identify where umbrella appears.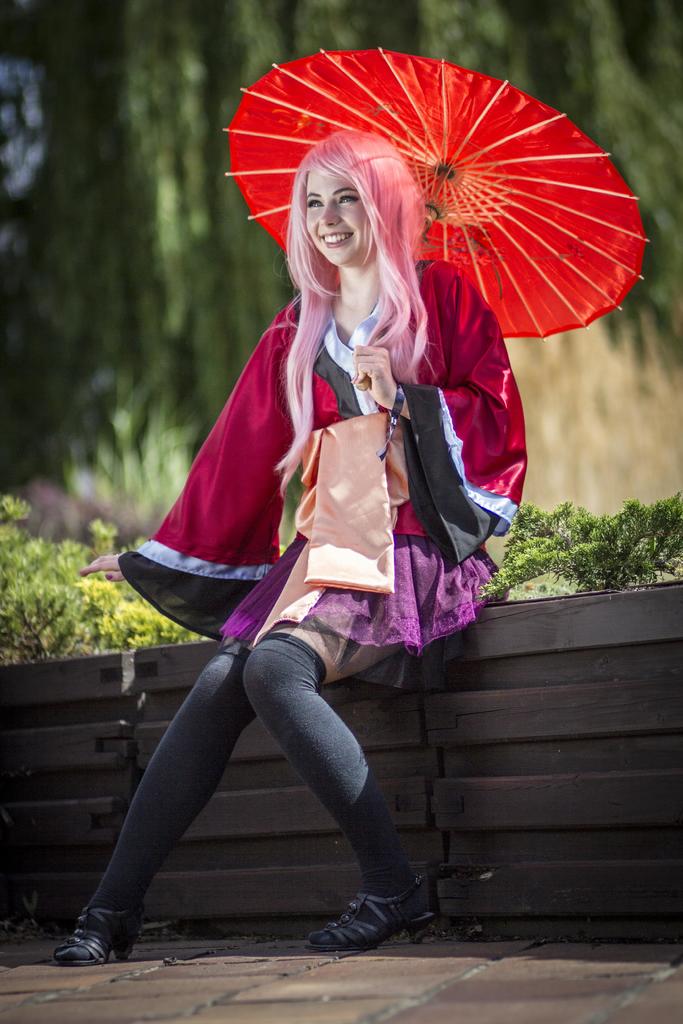
Appears at 224/50/648/391.
